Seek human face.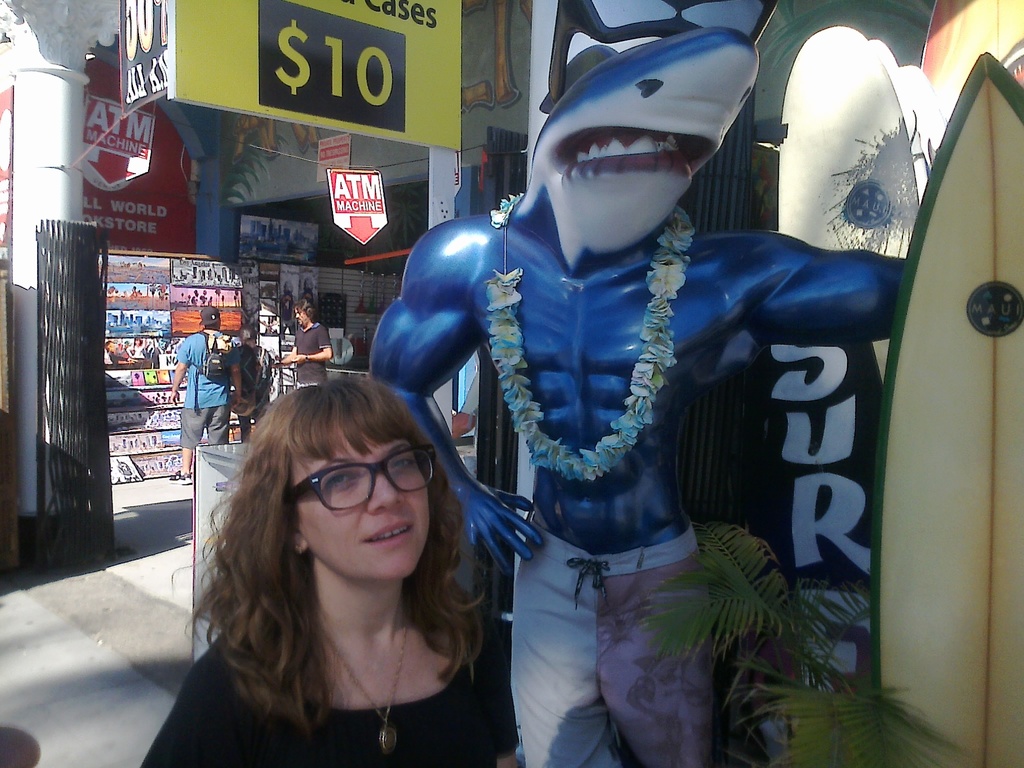
locate(297, 304, 312, 332).
